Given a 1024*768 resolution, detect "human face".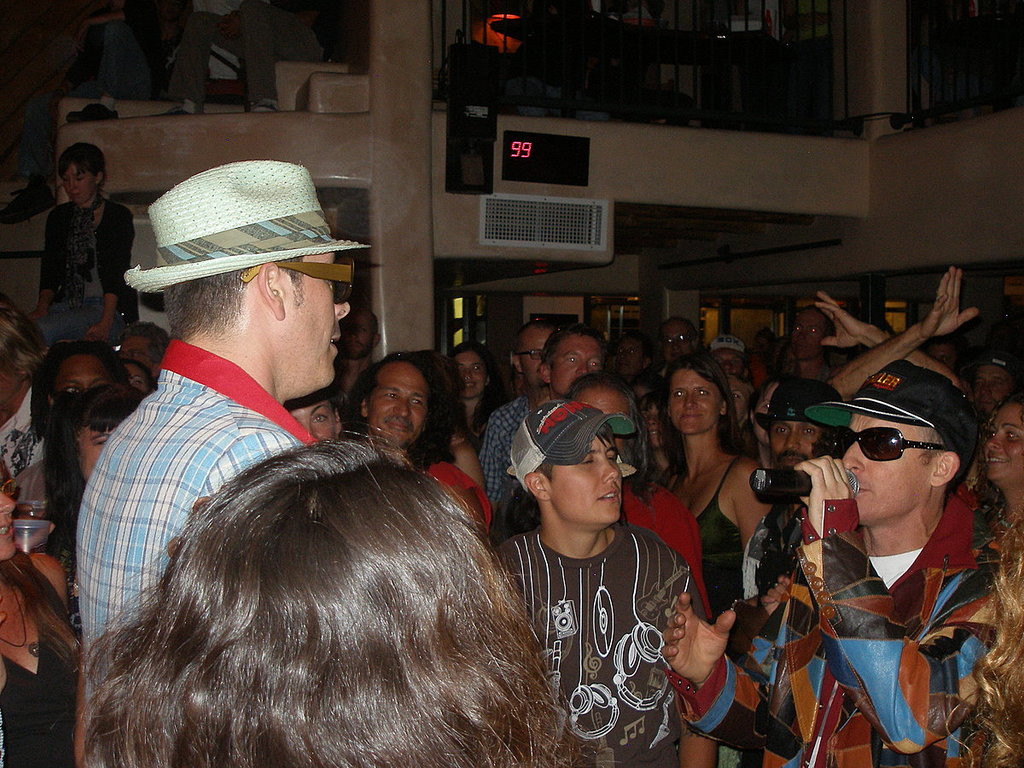
(973, 364, 1013, 410).
